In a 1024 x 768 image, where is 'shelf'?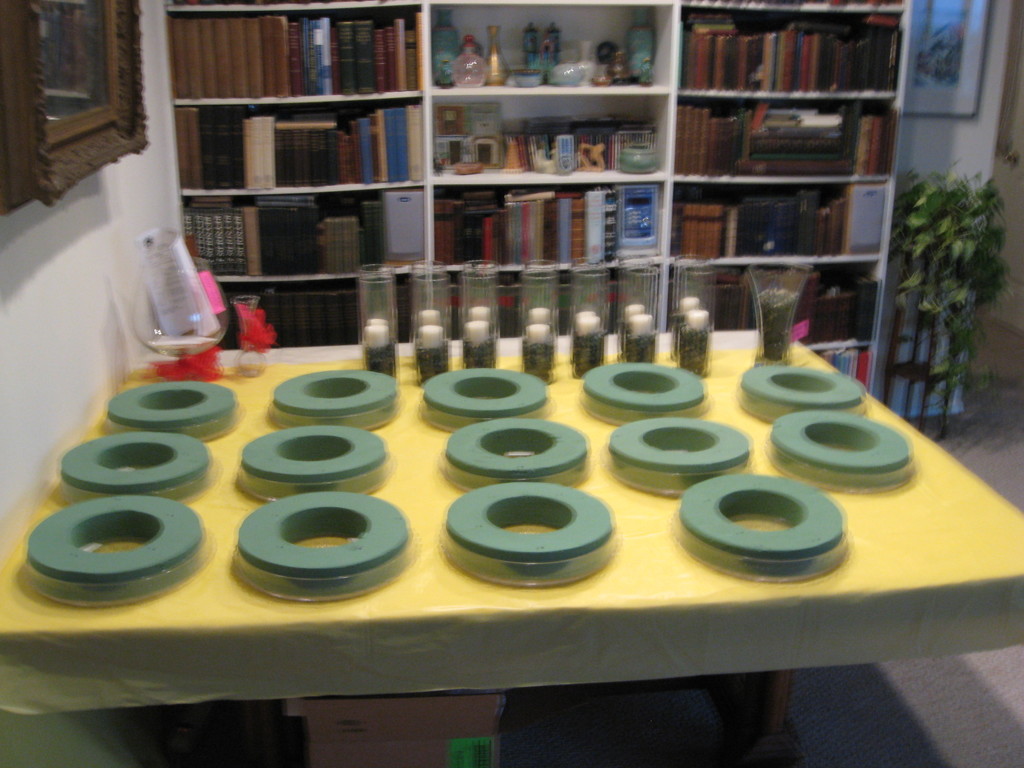
<box>167,18,446,95</box>.
